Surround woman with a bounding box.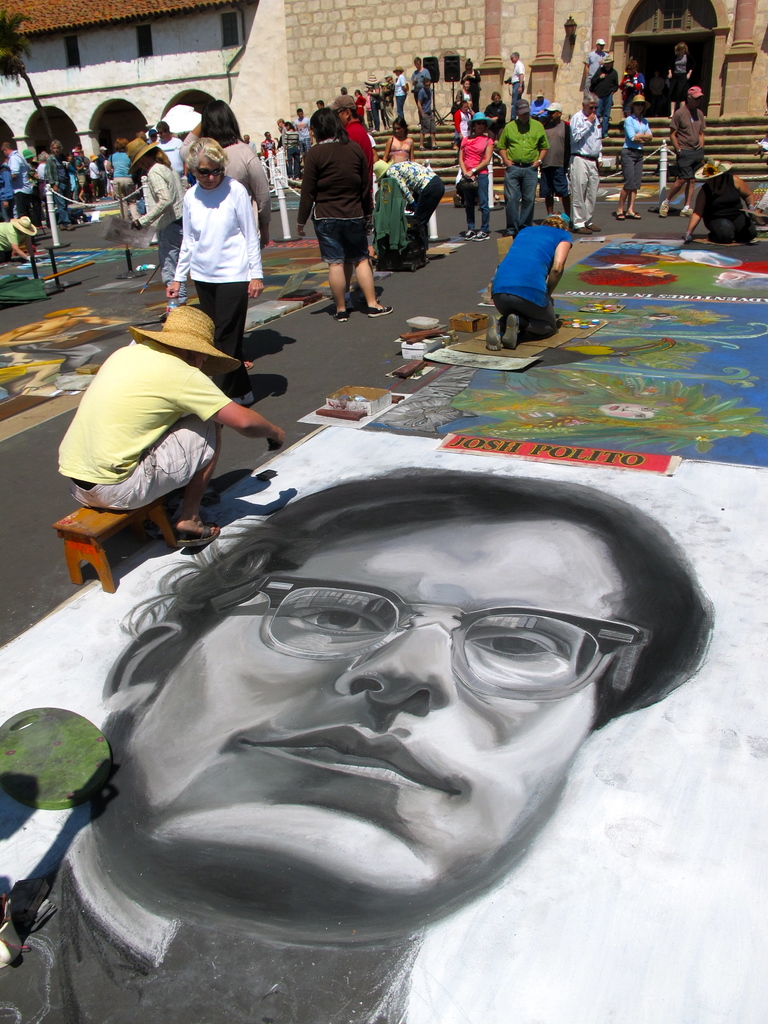
104,137,142,230.
